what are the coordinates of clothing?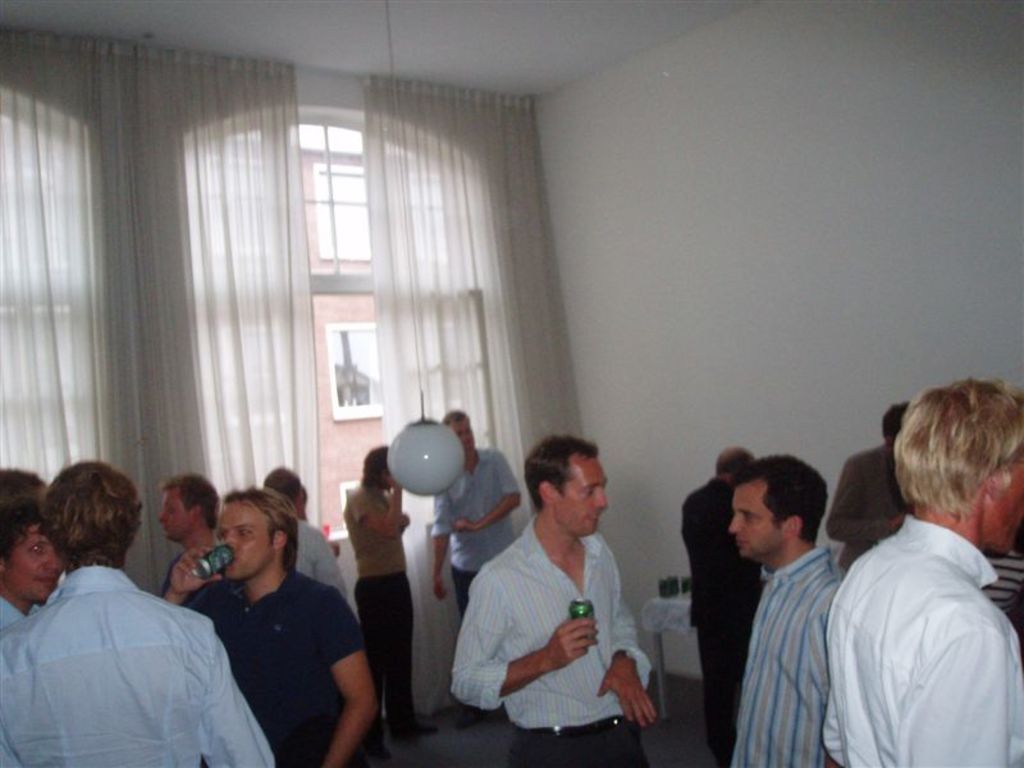
region(822, 516, 1023, 767).
